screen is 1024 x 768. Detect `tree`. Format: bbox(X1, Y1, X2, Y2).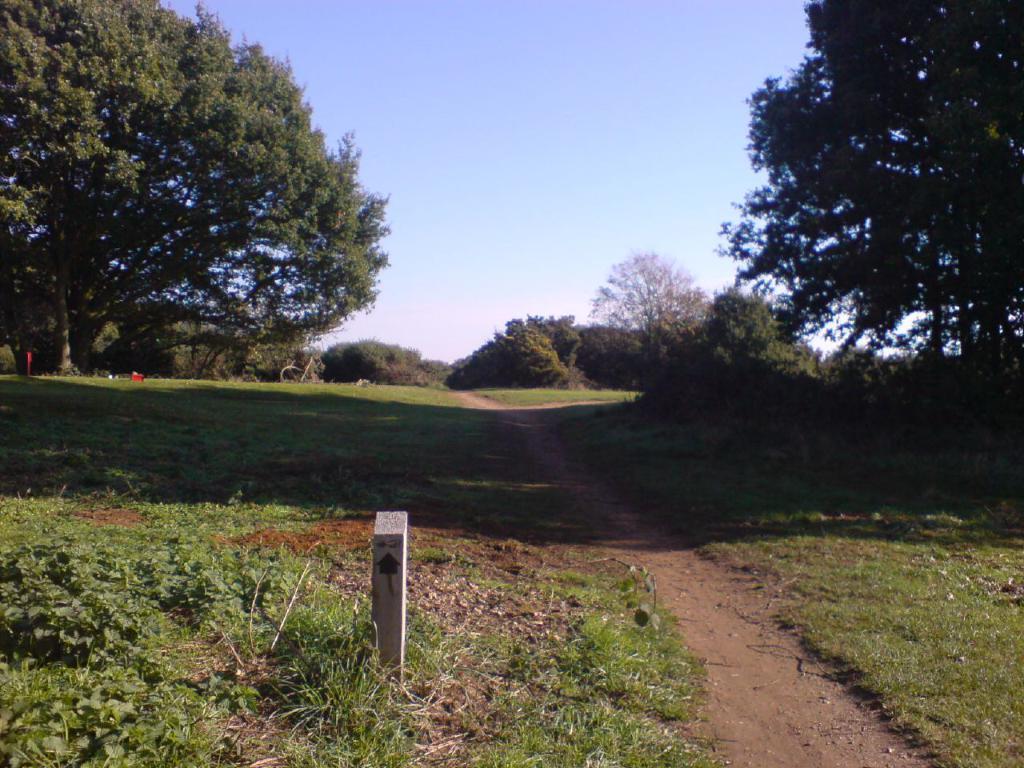
bbox(578, 241, 711, 383).
